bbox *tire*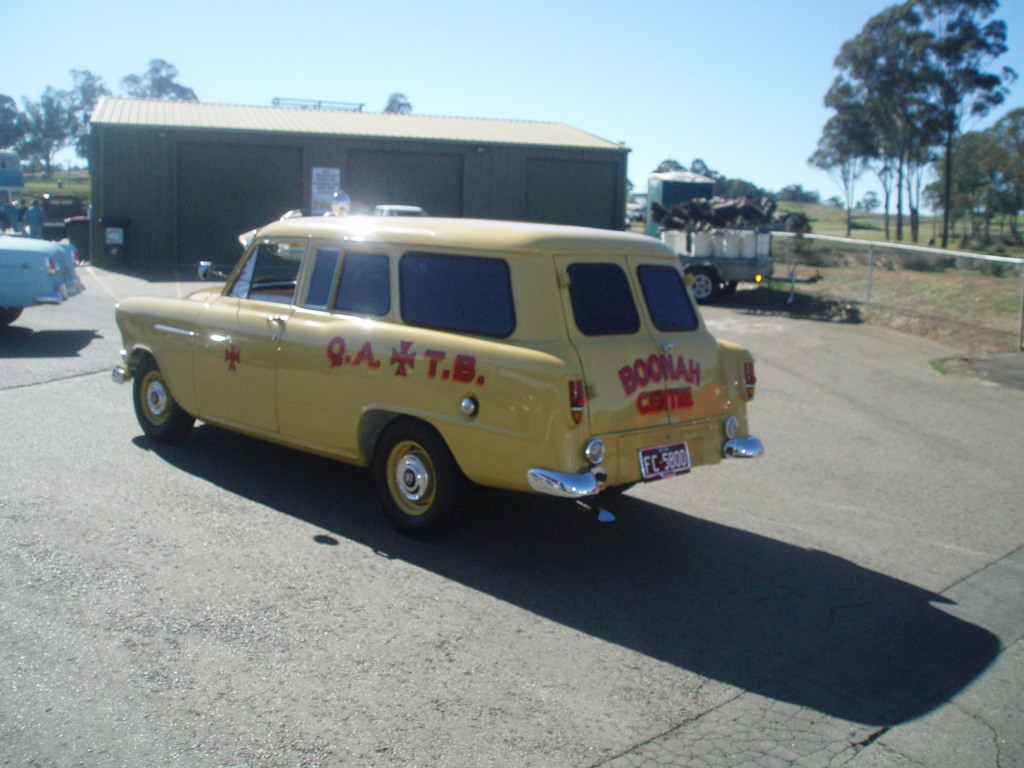
locate(133, 355, 193, 441)
